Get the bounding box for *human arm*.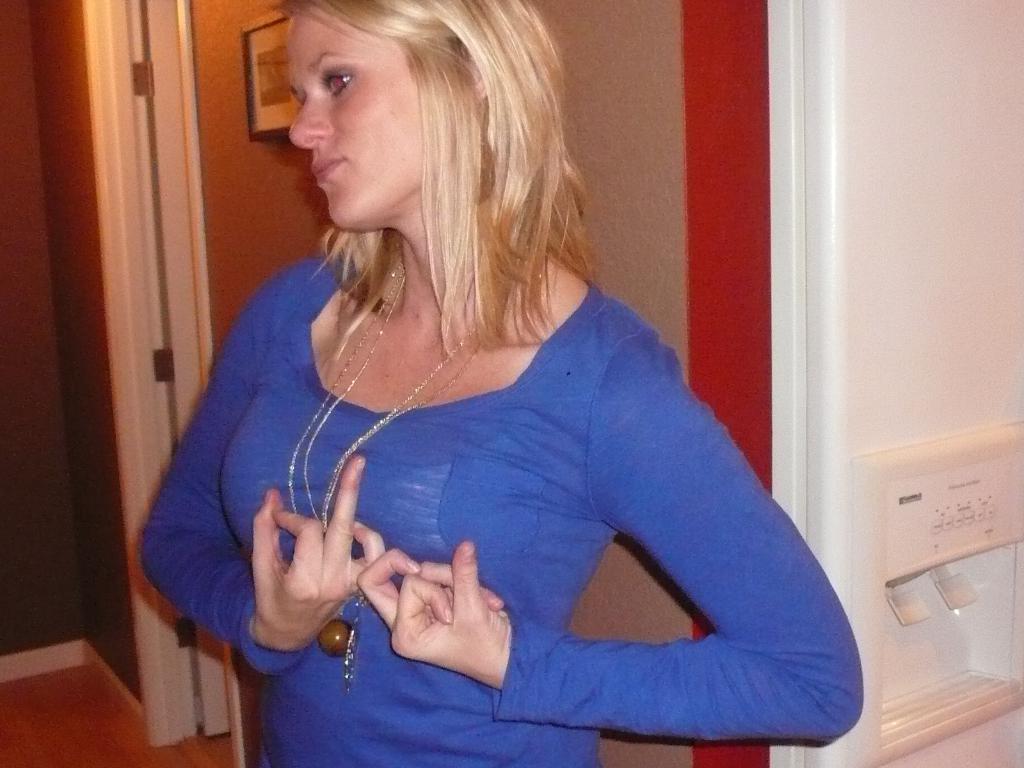
131 273 384 676.
